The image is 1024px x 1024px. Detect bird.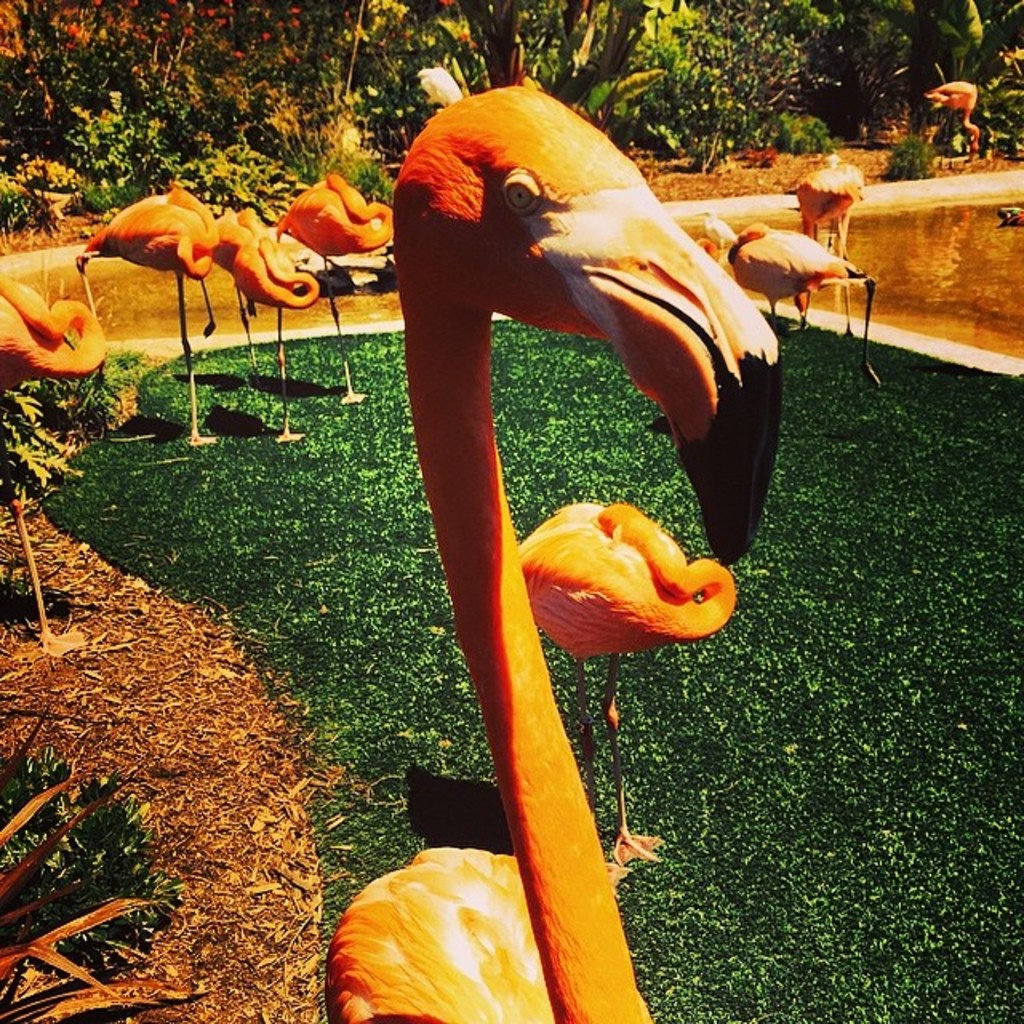
Detection: bbox=(0, 269, 106, 645).
